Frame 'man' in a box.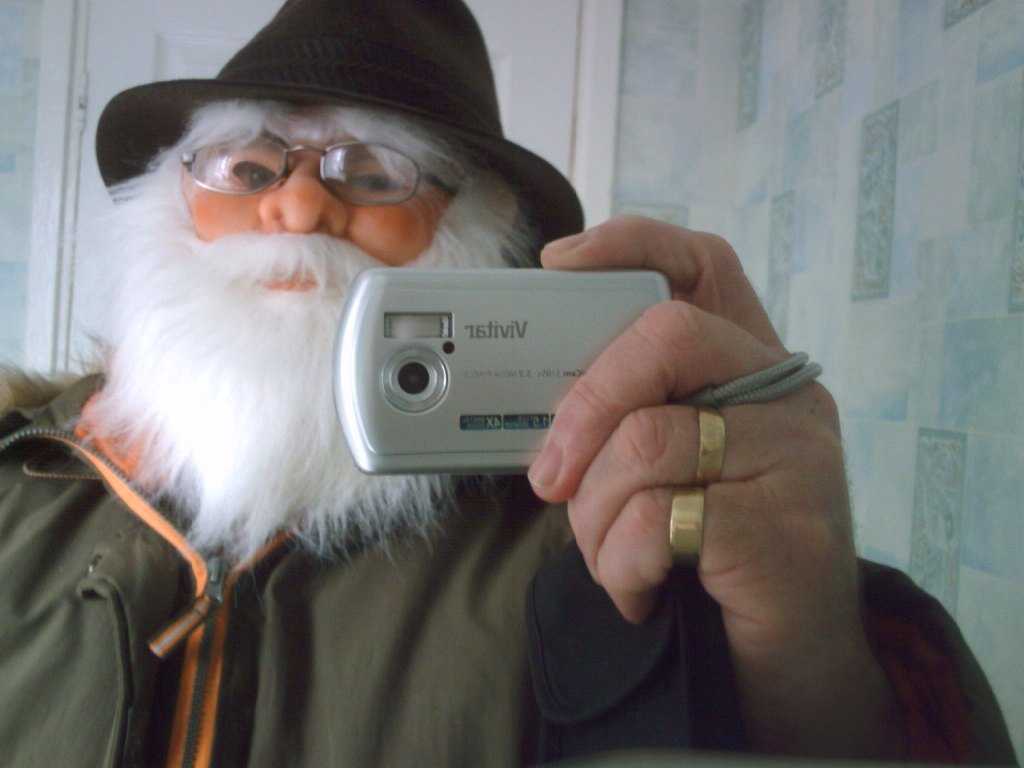
[0, 0, 917, 714].
